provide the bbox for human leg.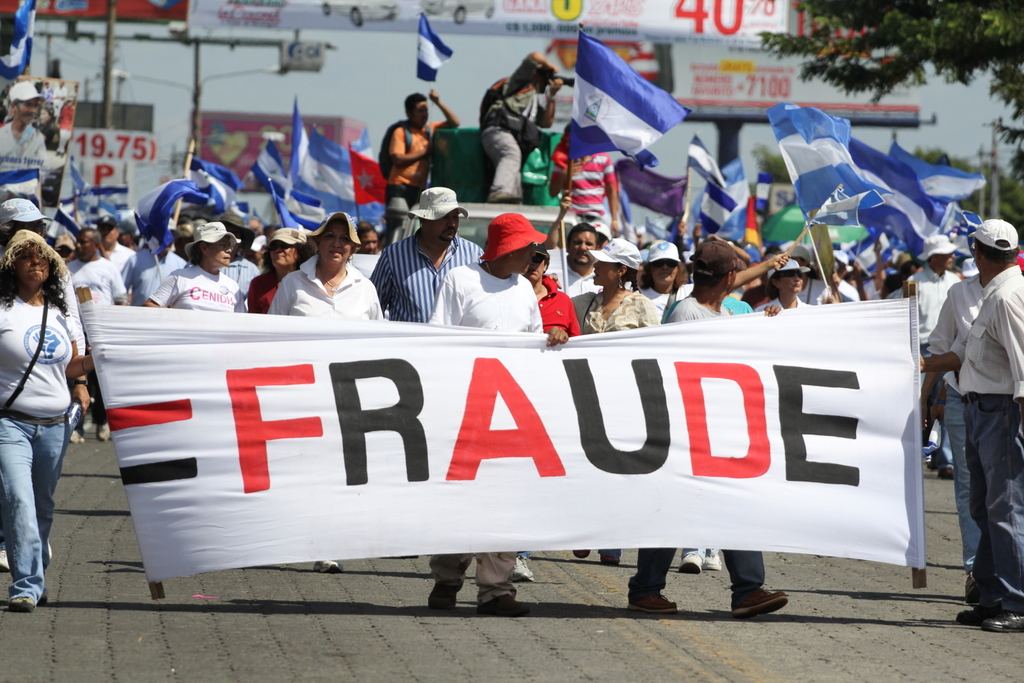
box=[470, 552, 510, 613].
